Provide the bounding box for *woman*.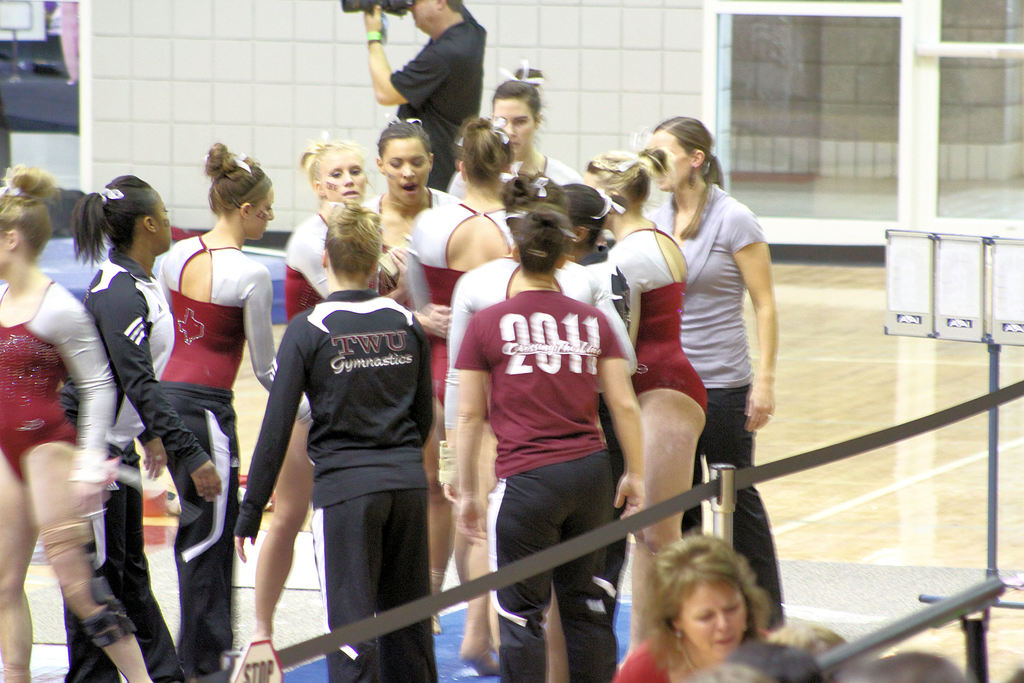
x1=220 y1=199 x2=433 y2=682.
